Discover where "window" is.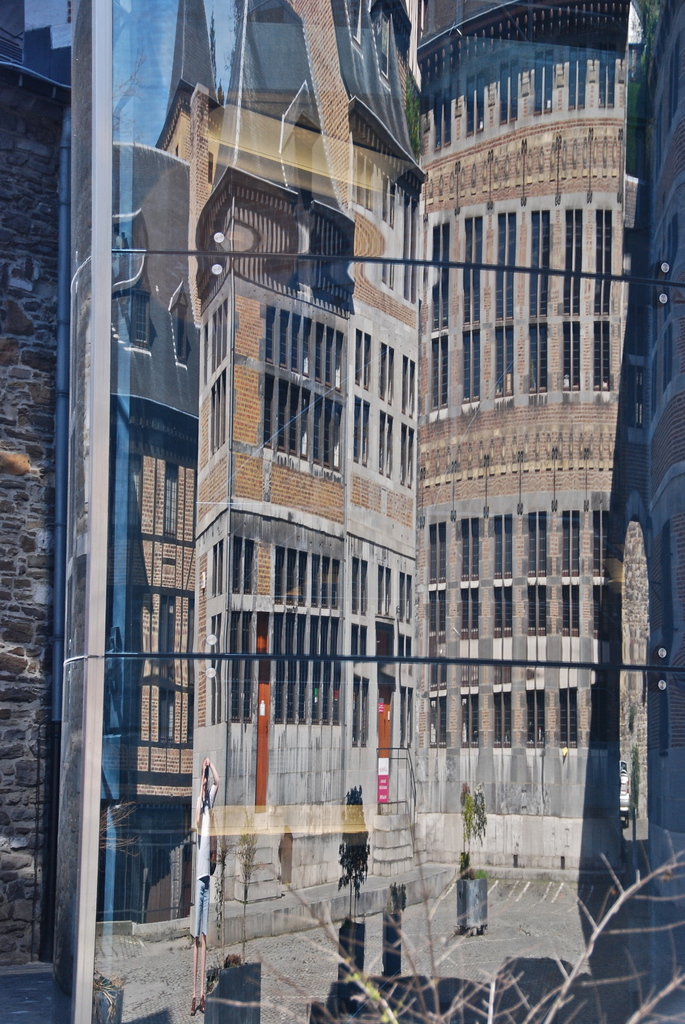
Discovered at (382, 340, 395, 408).
